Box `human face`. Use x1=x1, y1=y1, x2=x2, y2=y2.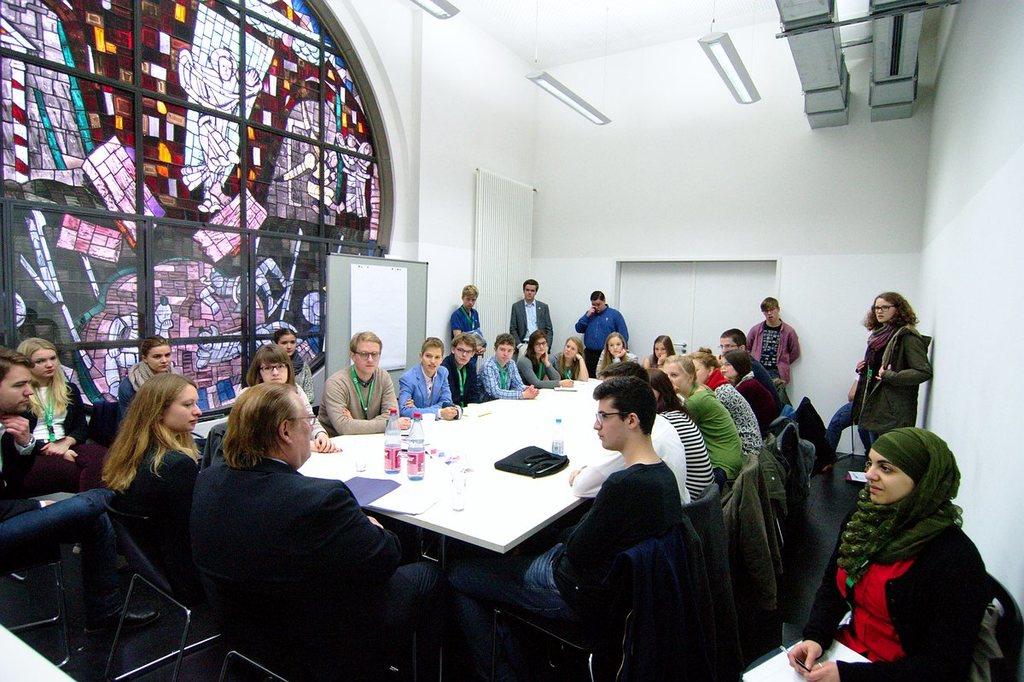
x1=878, y1=298, x2=897, y2=324.
